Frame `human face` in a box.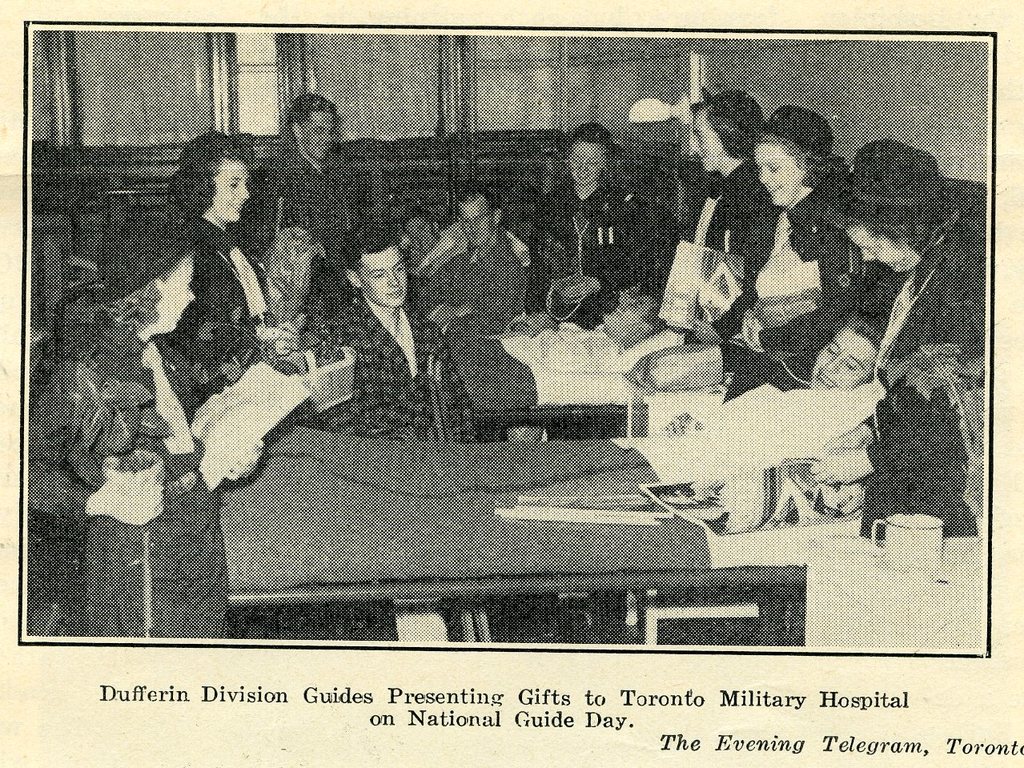
[left=568, top=146, right=607, bottom=183].
